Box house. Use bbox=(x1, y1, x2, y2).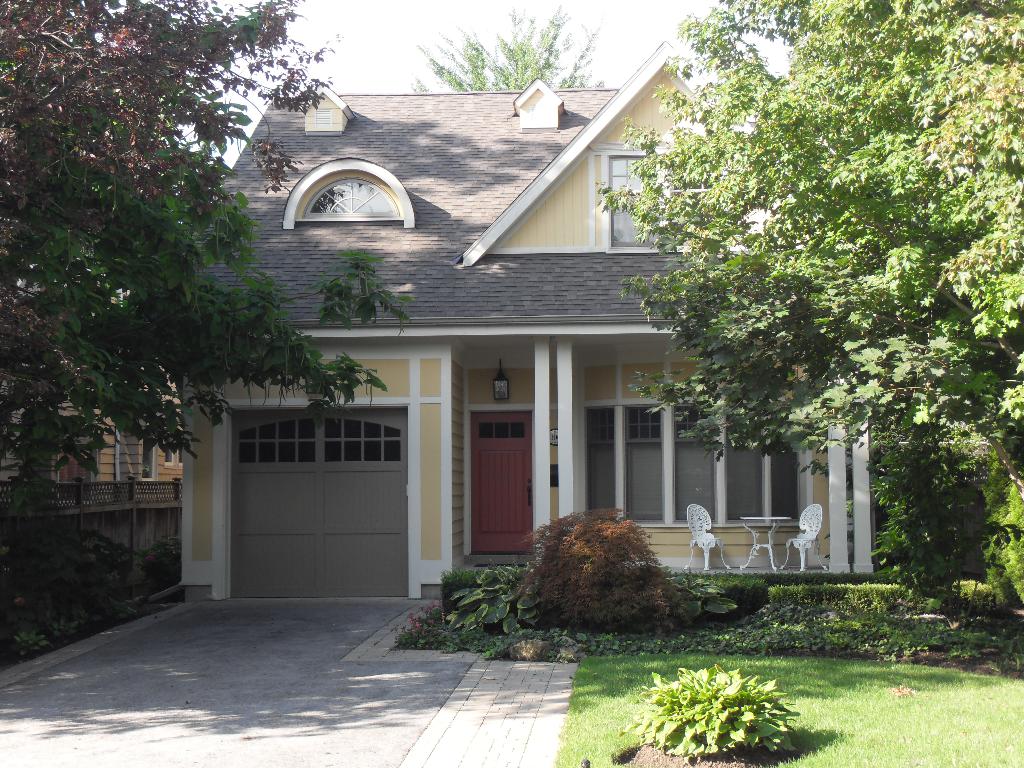
bbox=(0, 264, 185, 512).
